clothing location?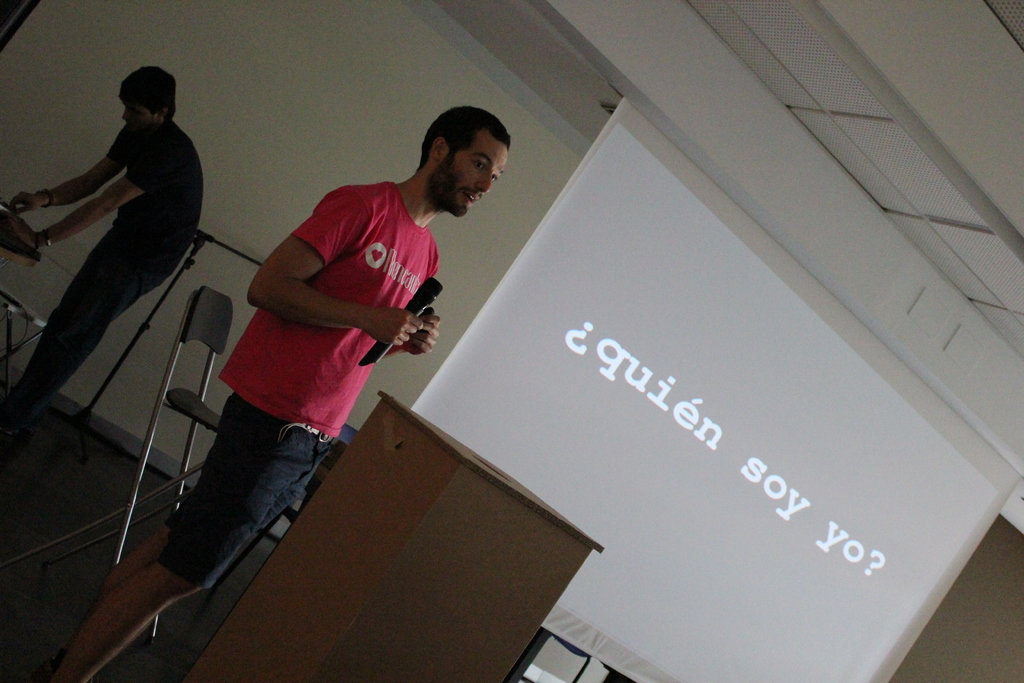
(left=7, top=125, right=205, bottom=427)
